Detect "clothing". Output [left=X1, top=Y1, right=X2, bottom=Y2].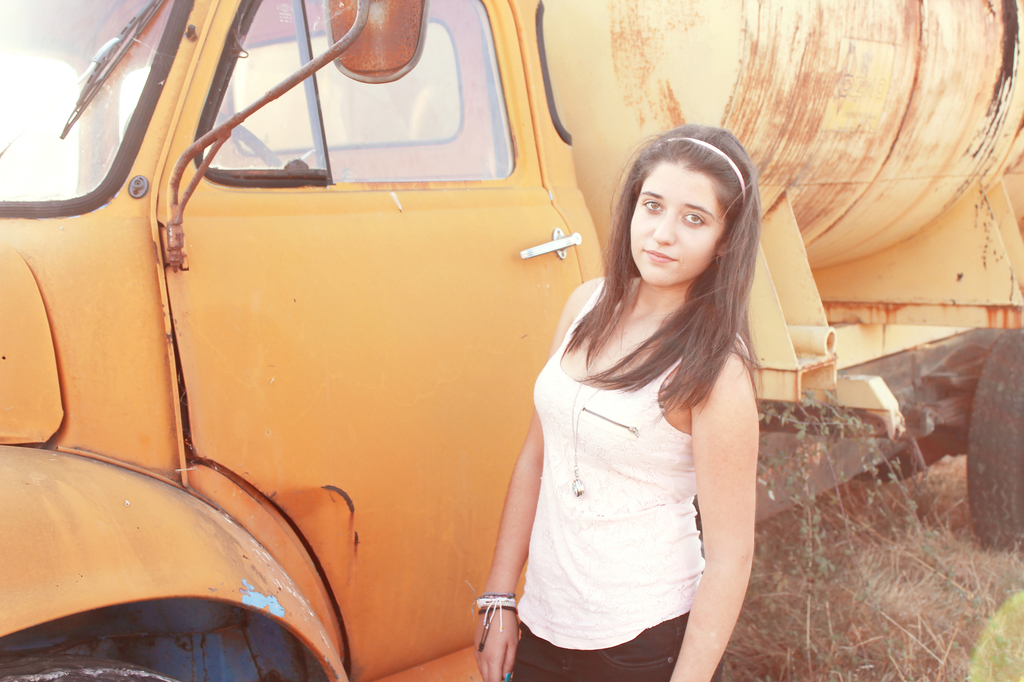
[left=491, top=241, right=769, bottom=641].
